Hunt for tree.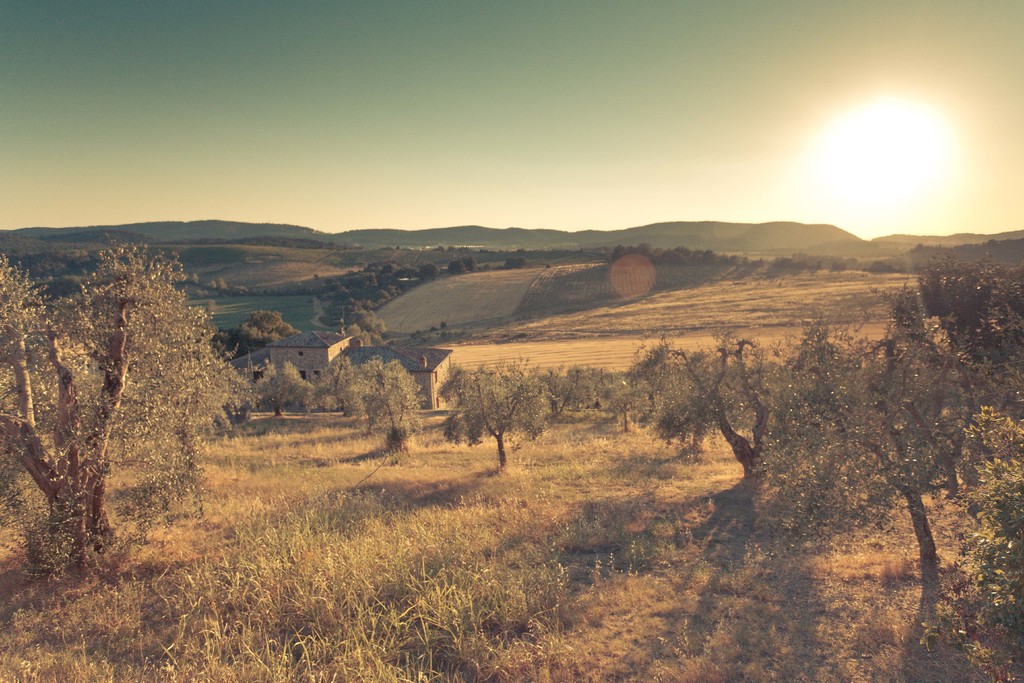
Hunted down at bbox=(945, 473, 1023, 668).
